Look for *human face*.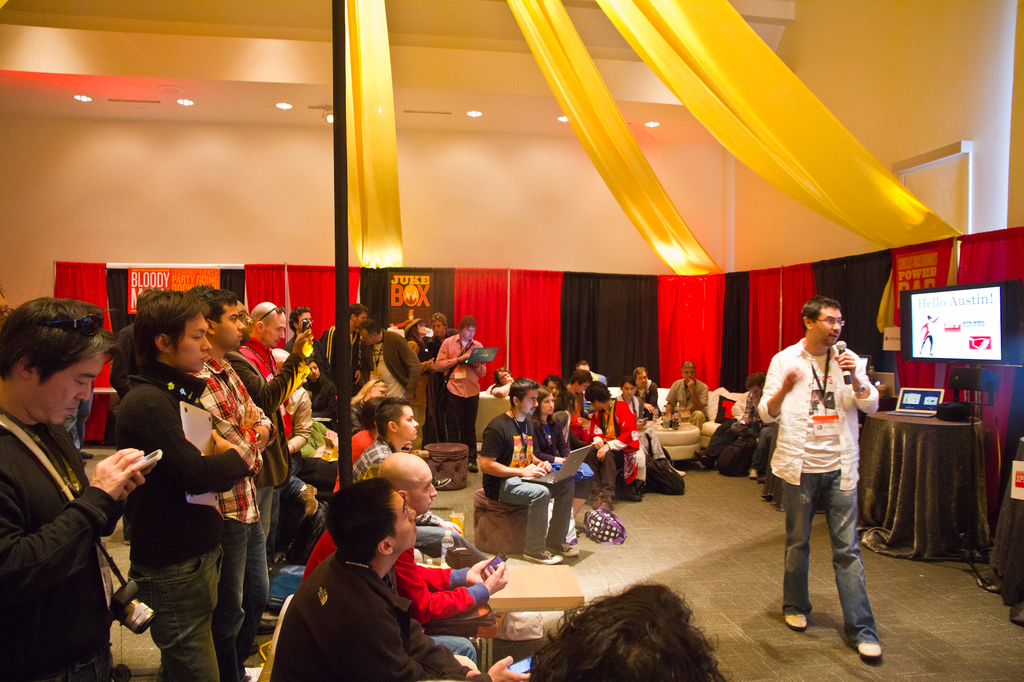
Found: {"left": 307, "top": 363, "right": 321, "bottom": 379}.
